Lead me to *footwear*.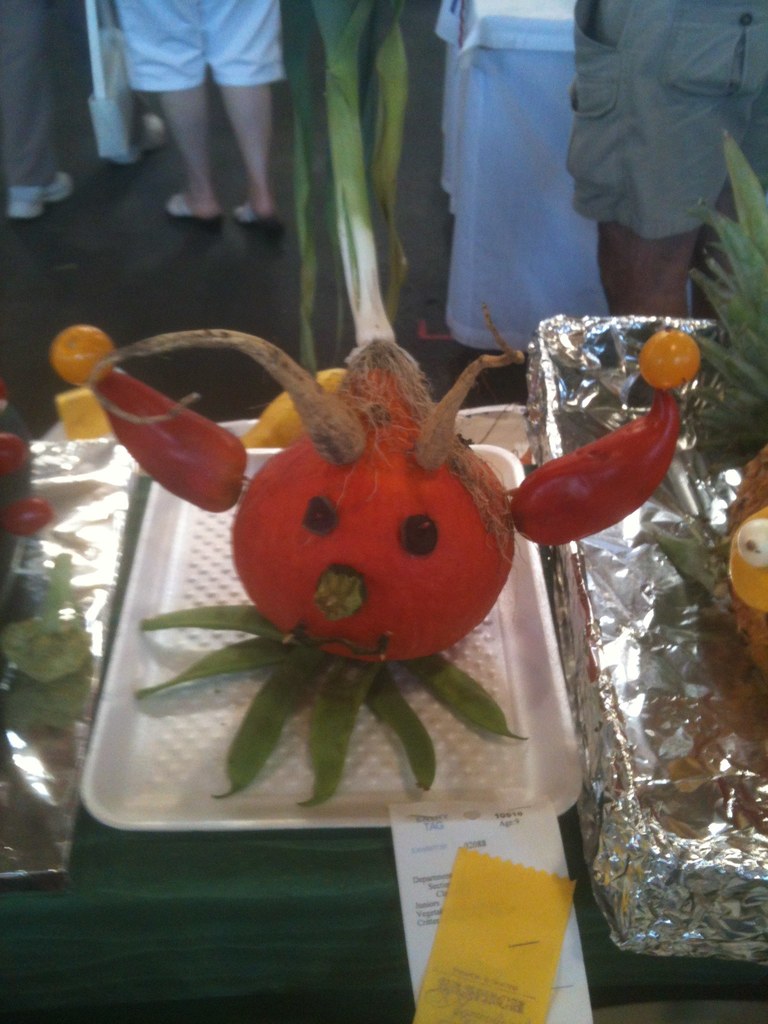
Lead to left=116, top=111, right=193, bottom=164.
